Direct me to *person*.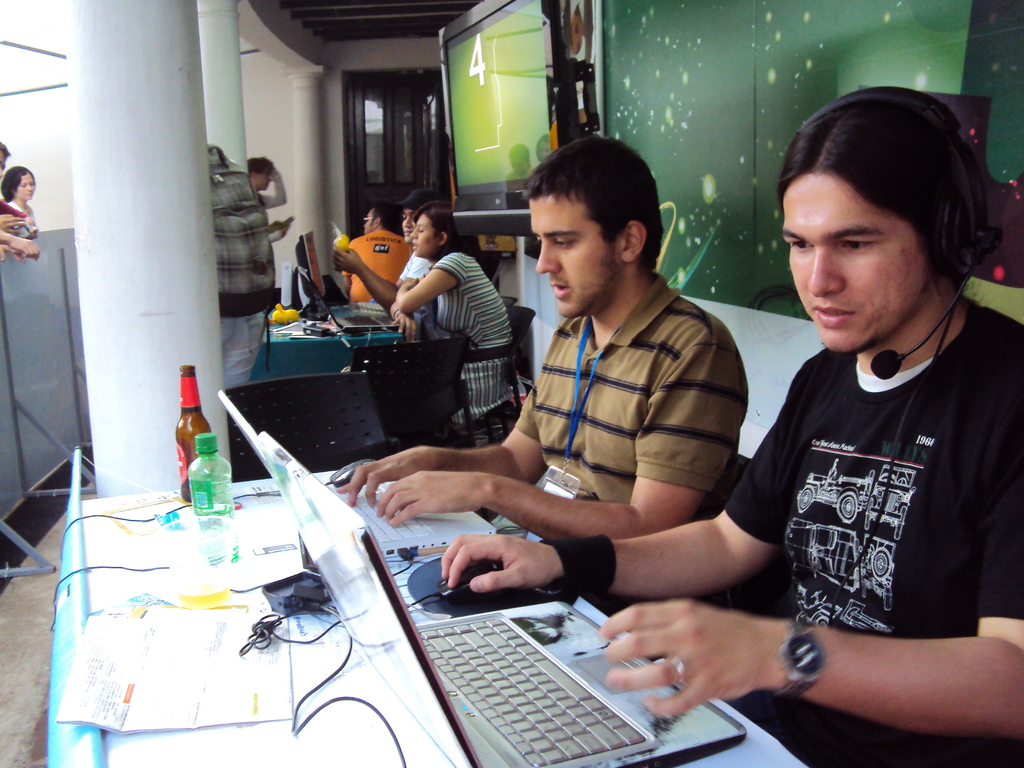
Direction: box(0, 163, 39, 239).
